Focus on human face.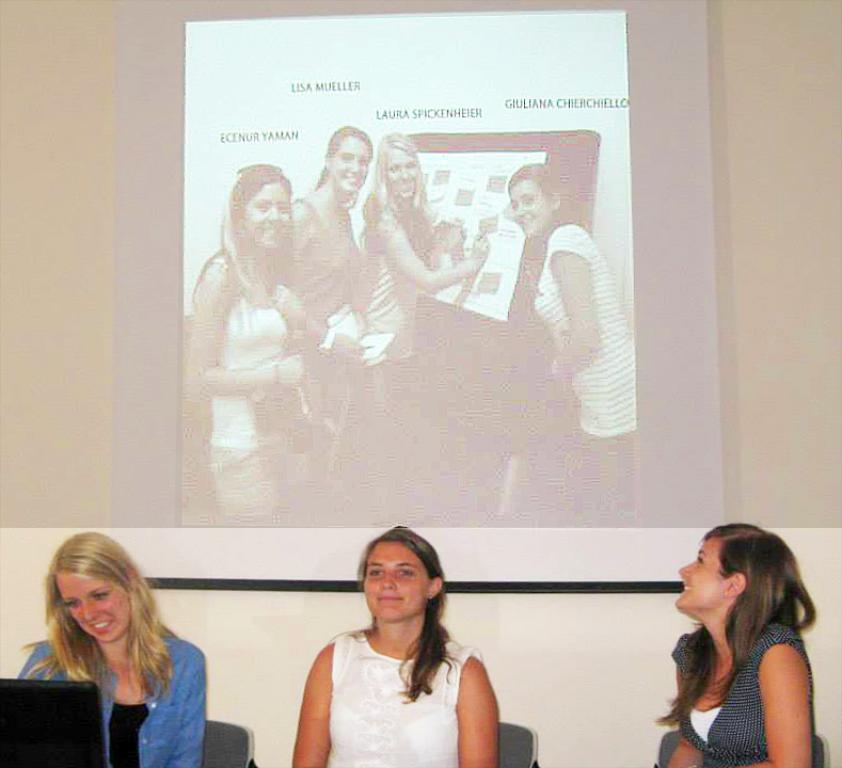
Focused at 384, 151, 422, 194.
